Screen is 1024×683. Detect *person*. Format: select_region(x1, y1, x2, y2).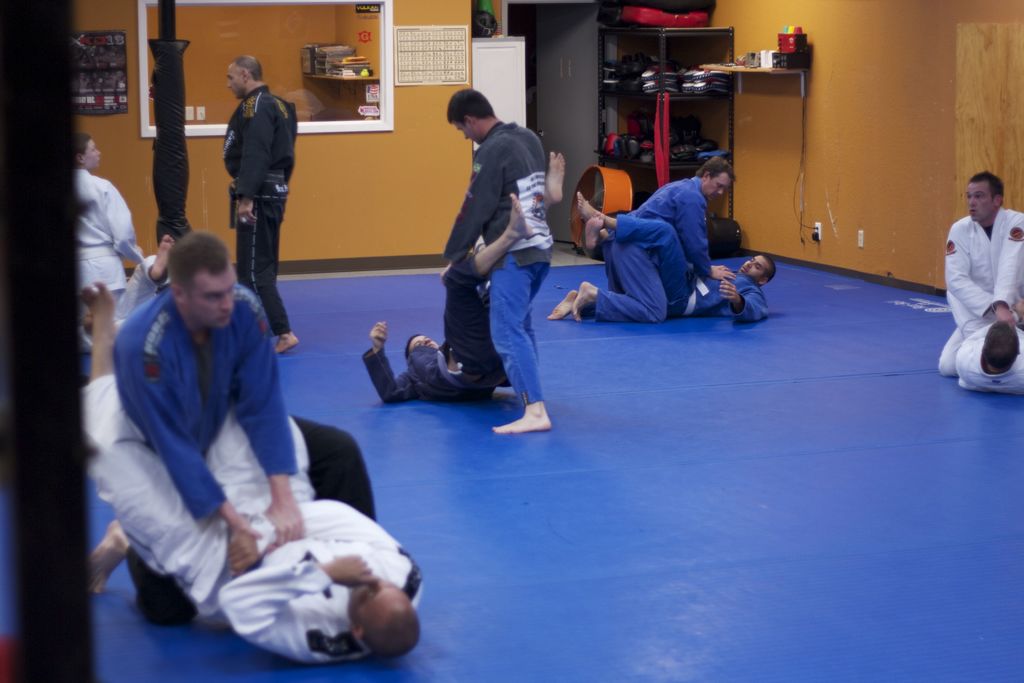
select_region(211, 37, 296, 343).
